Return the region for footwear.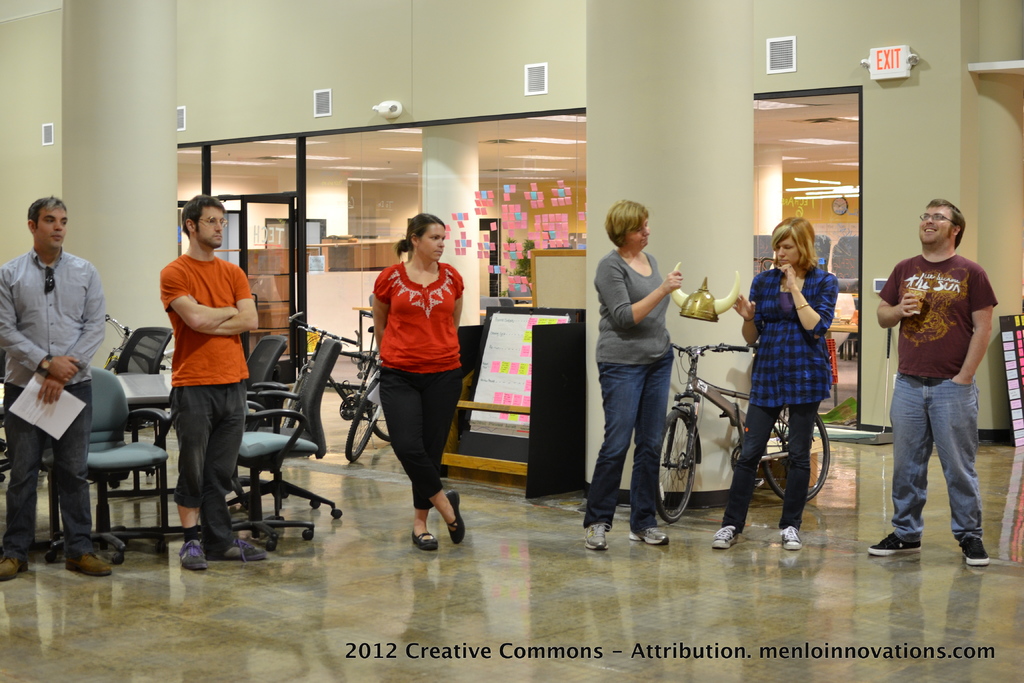
863:531:918:556.
